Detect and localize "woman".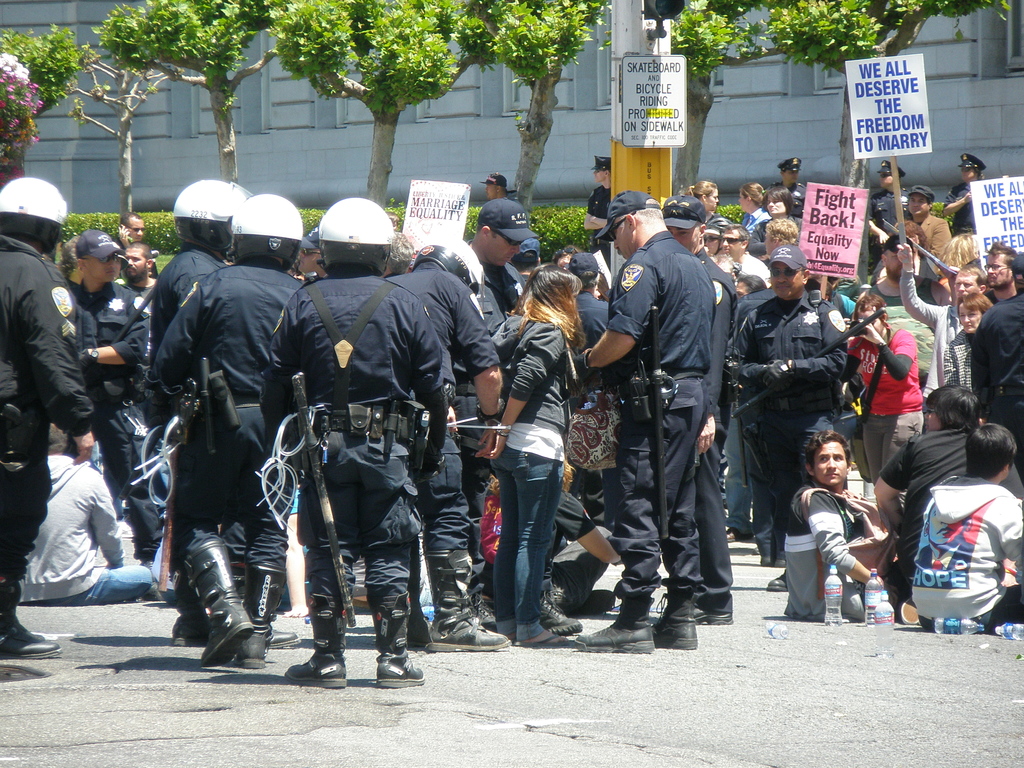
Localized at l=692, t=180, r=719, b=227.
